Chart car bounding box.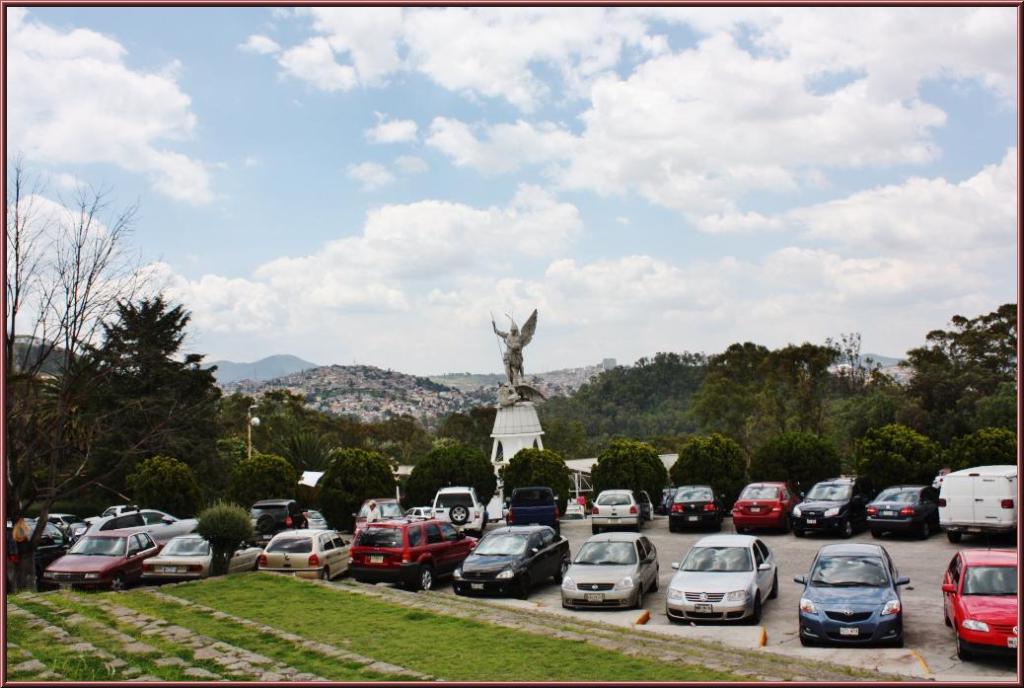
Charted: (943,546,1017,658).
